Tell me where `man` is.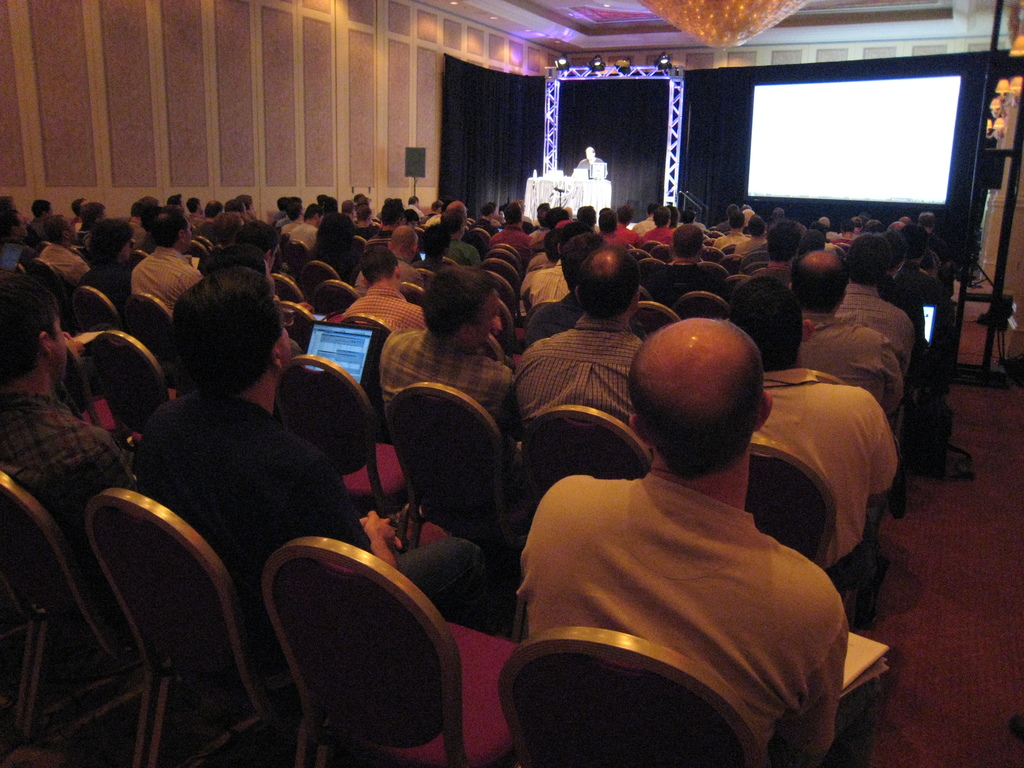
`man` is at rect(0, 208, 25, 264).
